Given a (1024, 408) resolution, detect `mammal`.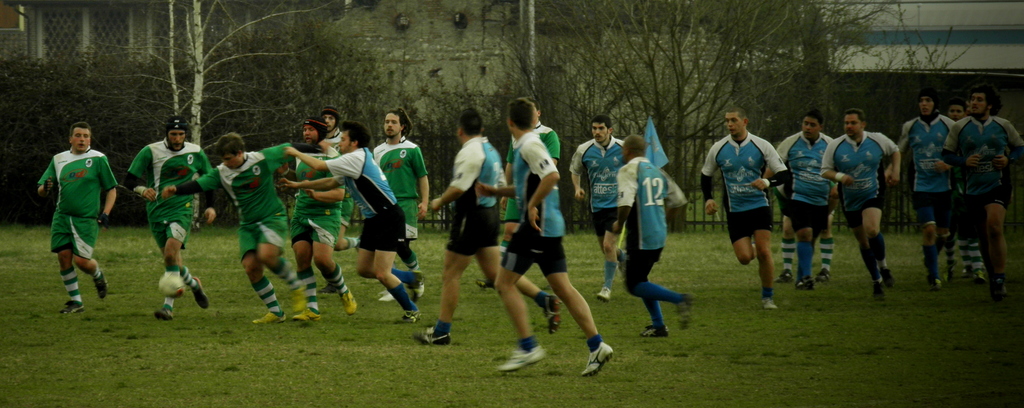
[left=287, top=118, right=426, bottom=318].
